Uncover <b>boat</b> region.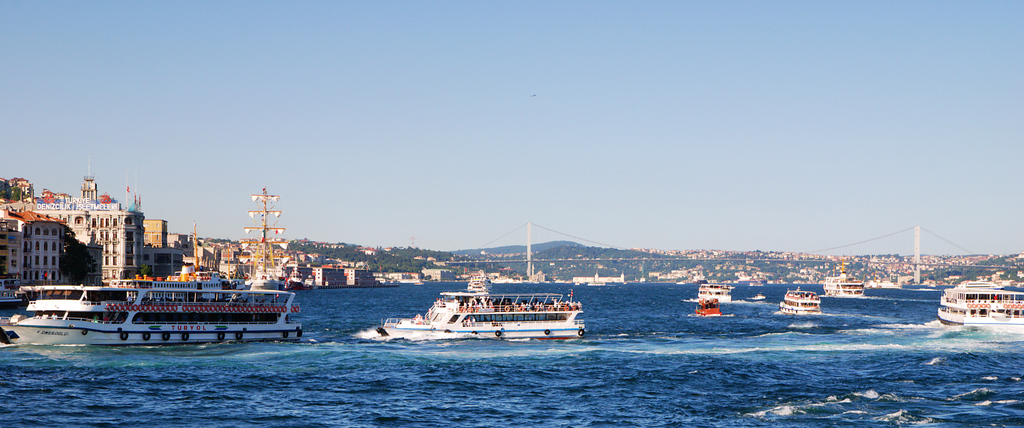
Uncovered: box=[1, 267, 297, 354].
